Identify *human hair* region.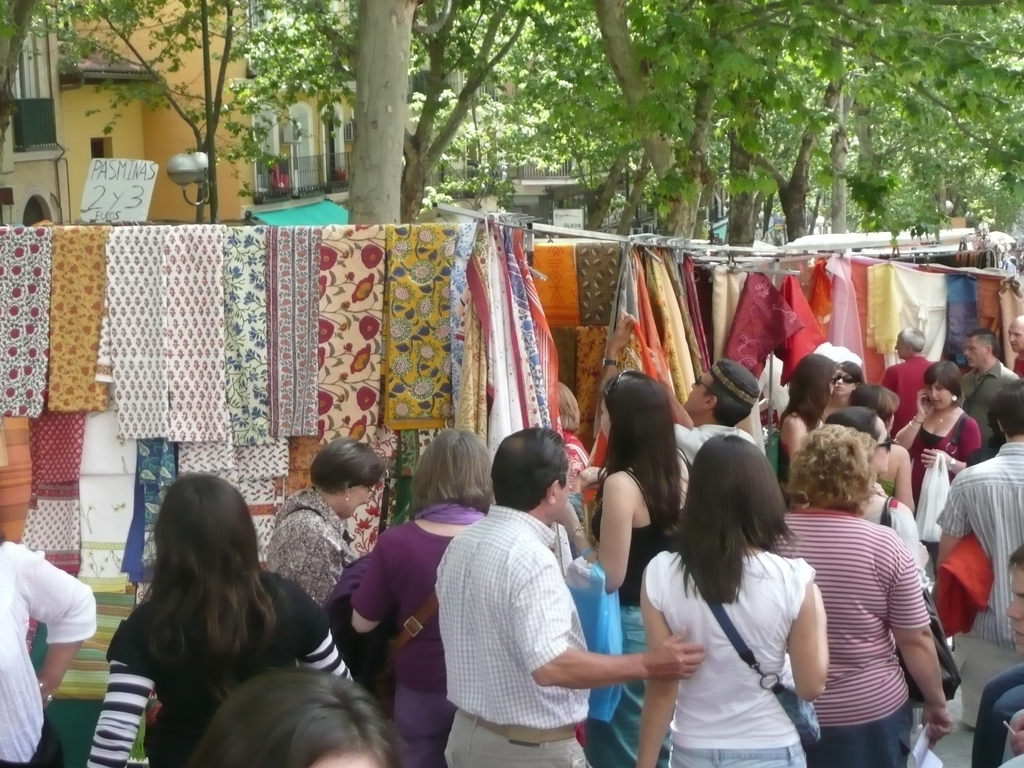
Region: 705 364 753 426.
